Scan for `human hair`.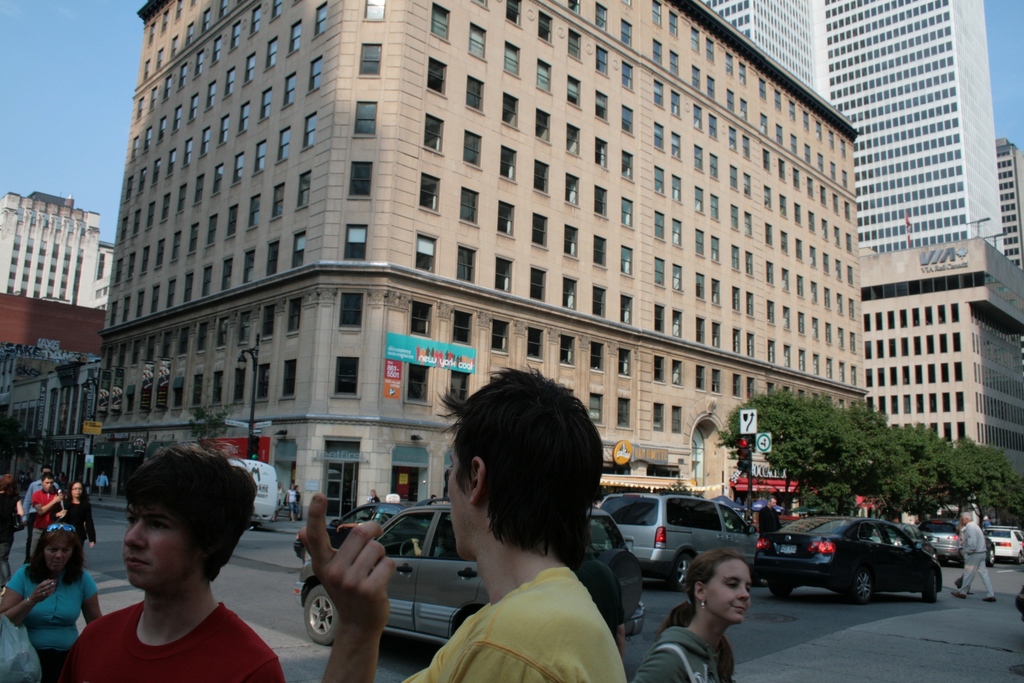
Scan result: x1=959, y1=513, x2=975, y2=527.
